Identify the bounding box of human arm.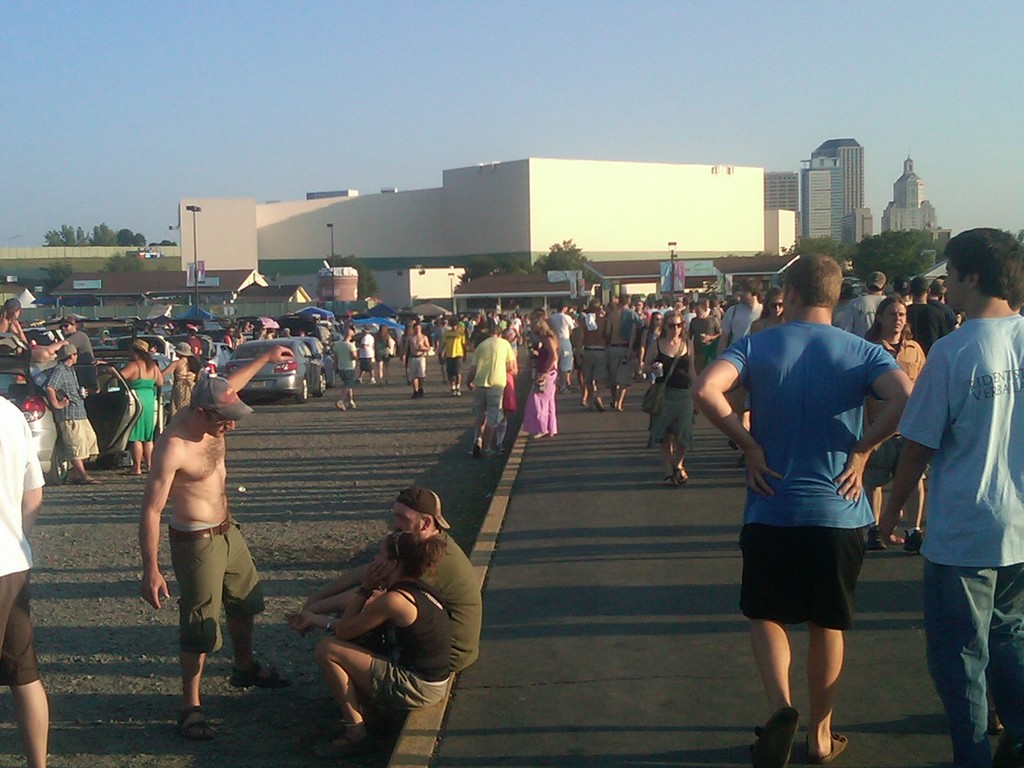
locate(637, 341, 661, 374).
